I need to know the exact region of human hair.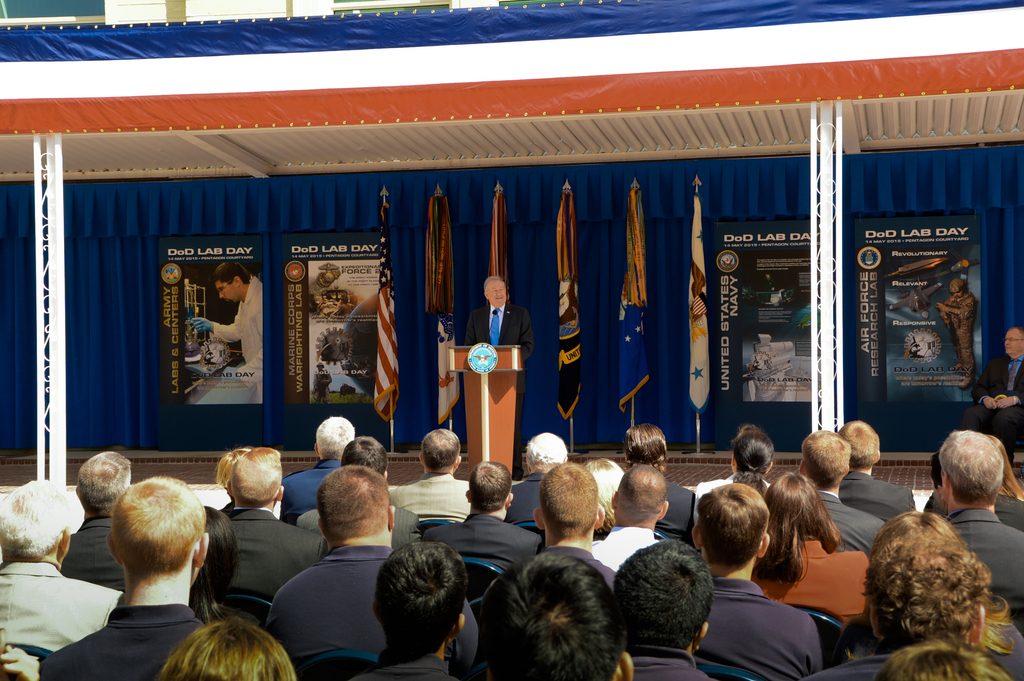
Region: {"x1": 604, "y1": 545, "x2": 714, "y2": 653}.
